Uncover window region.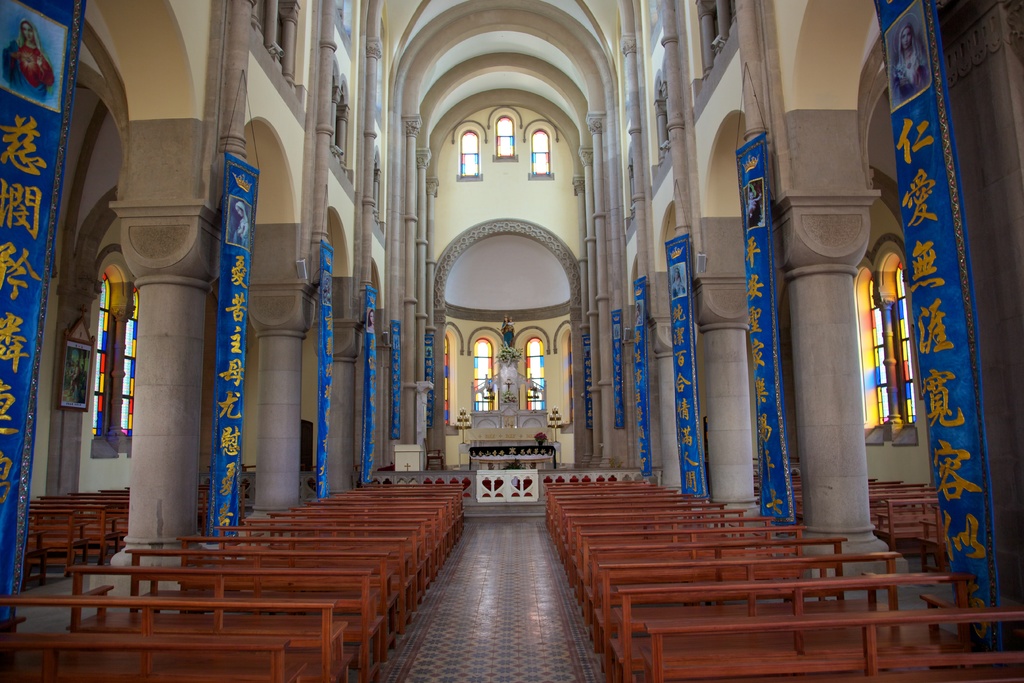
Uncovered: {"x1": 115, "y1": 291, "x2": 135, "y2": 433}.
